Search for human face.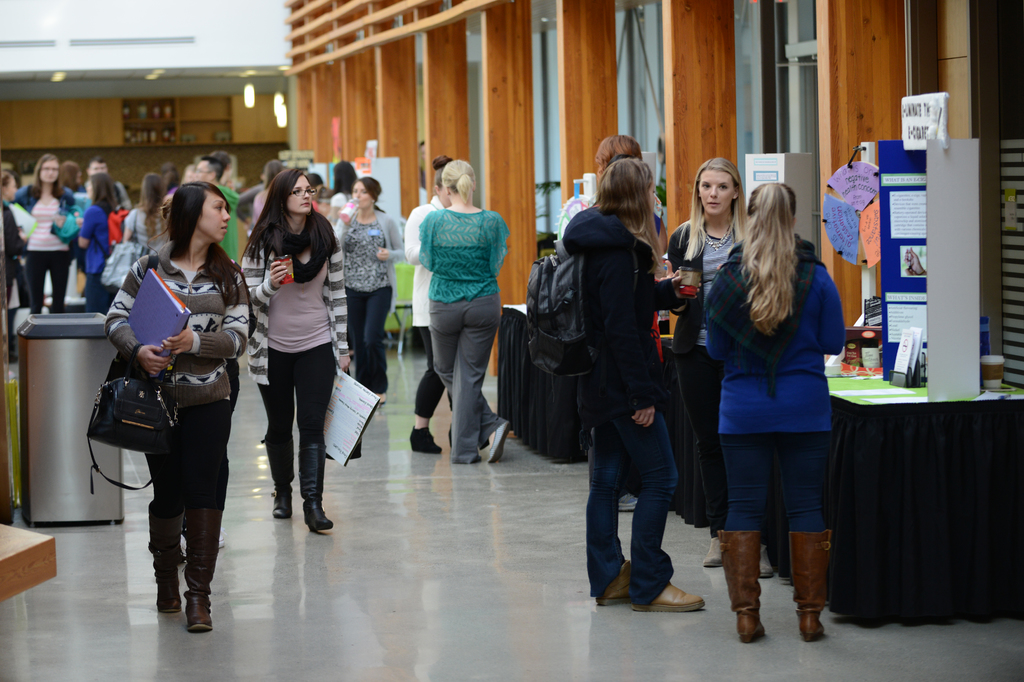
Found at Rect(348, 178, 367, 215).
